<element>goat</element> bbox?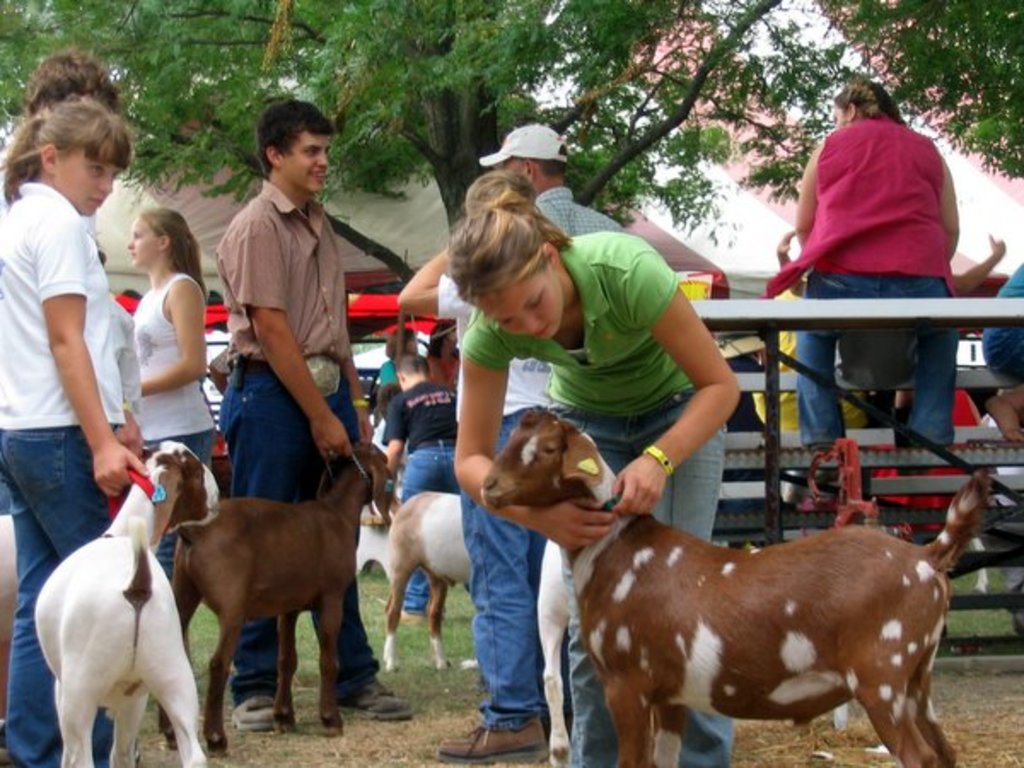
[left=512, top=440, right=988, bottom=767]
